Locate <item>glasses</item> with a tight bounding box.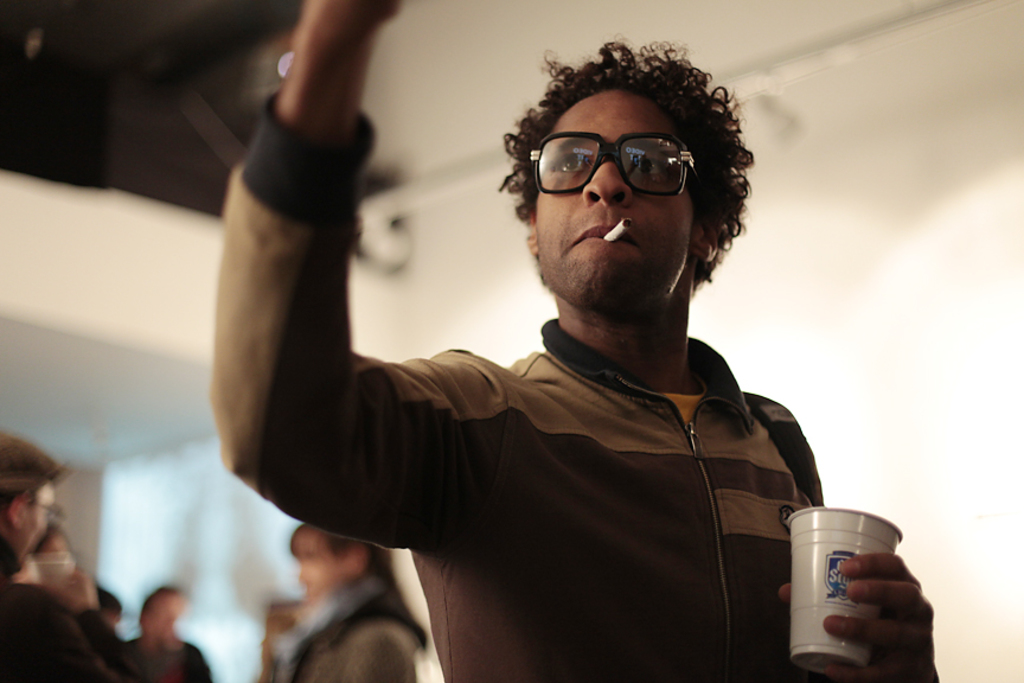
523 120 716 196.
